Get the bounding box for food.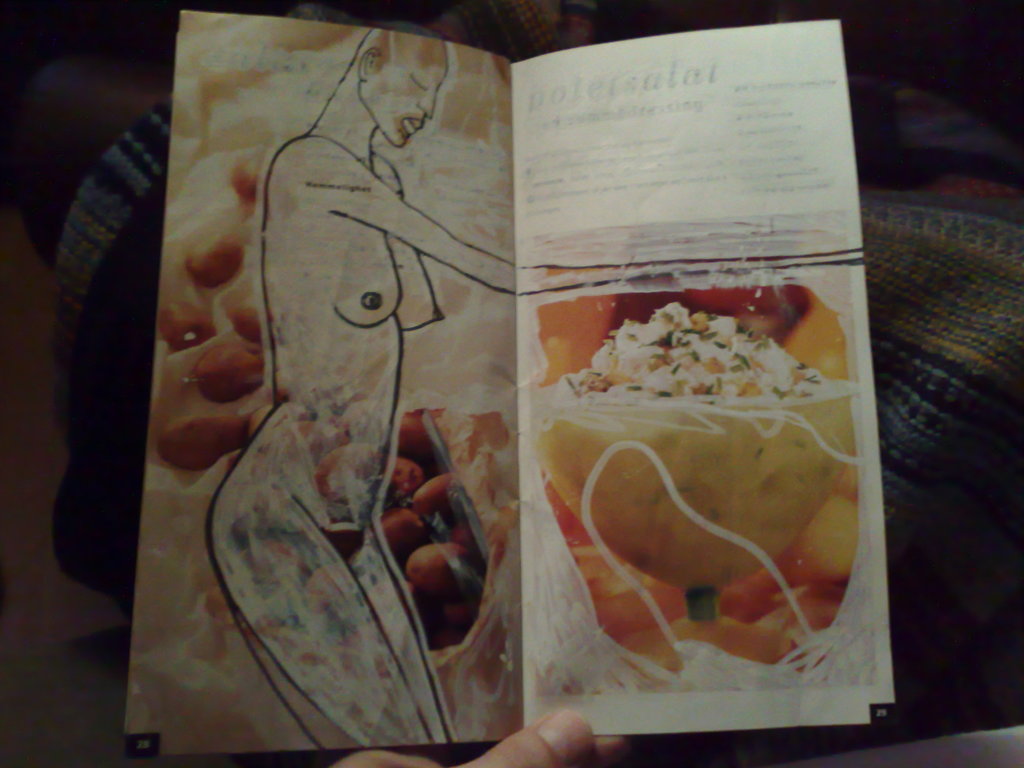
(x1=228, y1=156, x2=269, y2=209).
